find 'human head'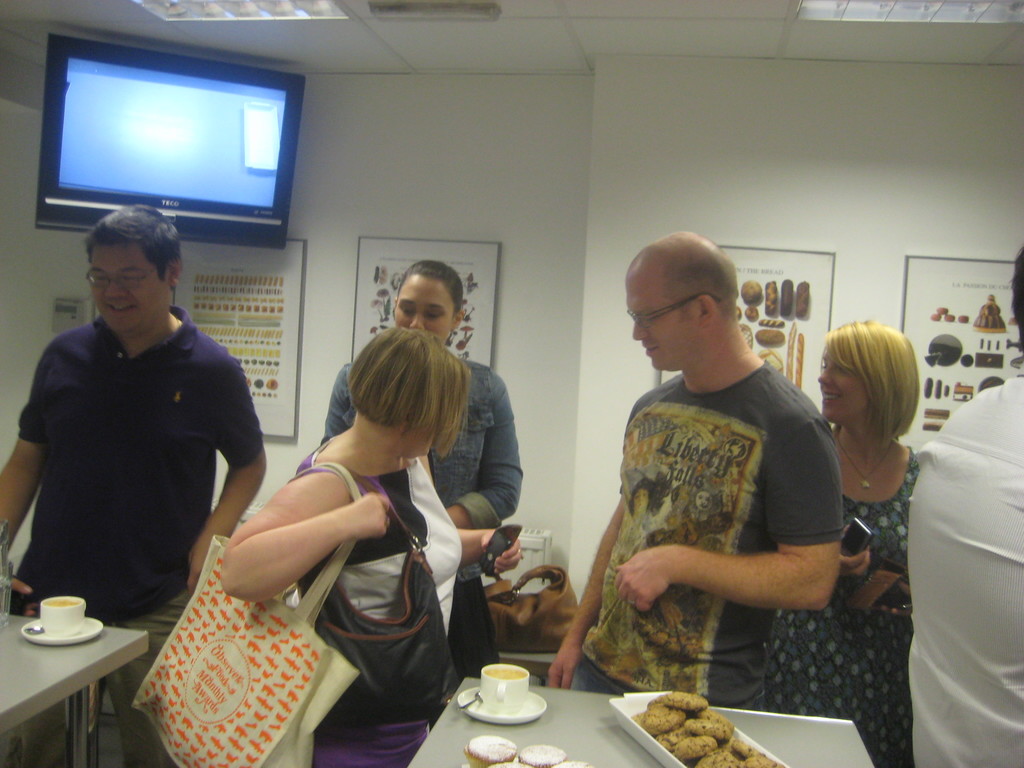
616/236/765/386
